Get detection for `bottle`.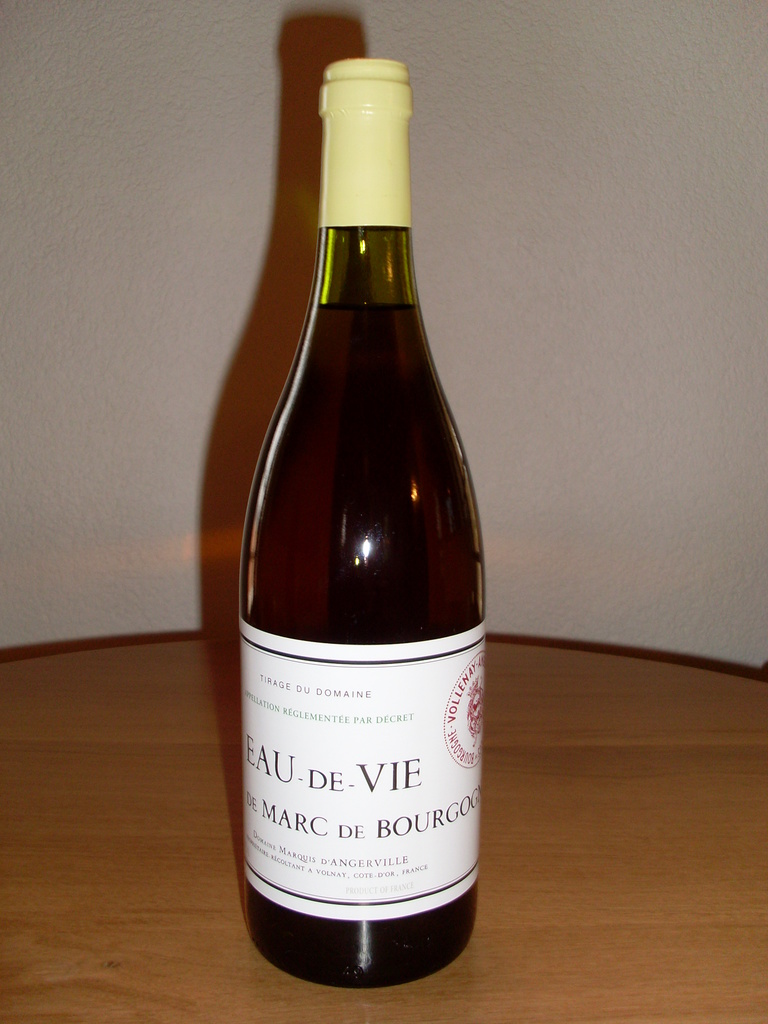
Detection: x1=237 y1=54 x2=486 y2=988.
